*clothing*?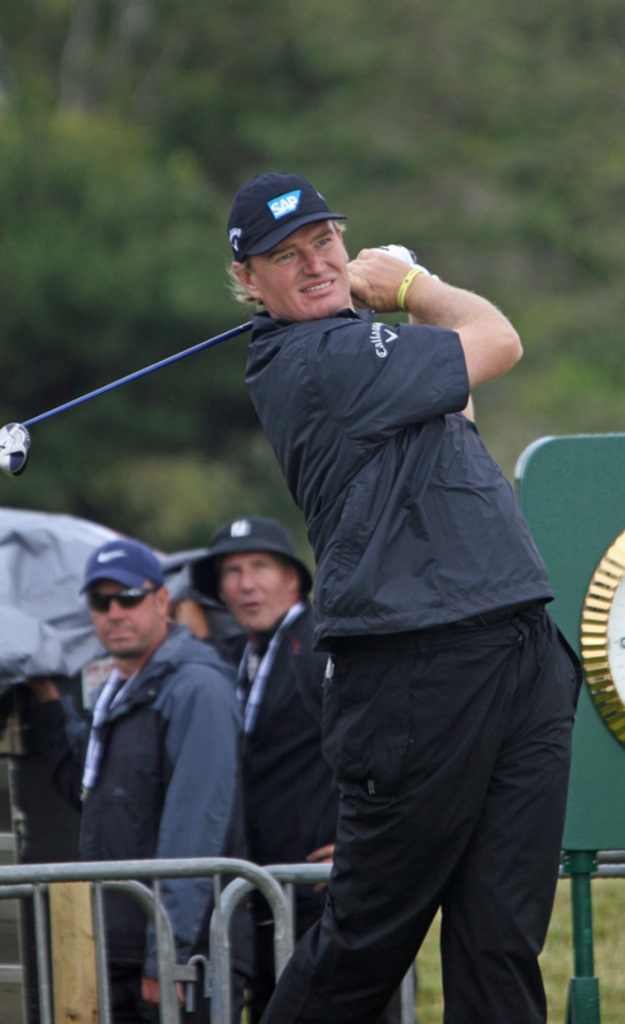
<region>67, 618, 238, 997</region>
